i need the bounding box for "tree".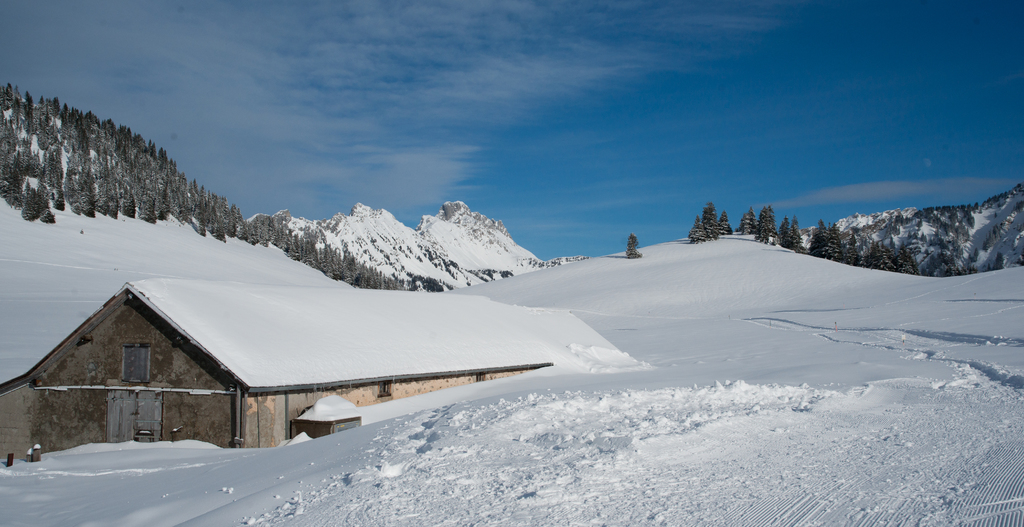
Here it is: 737, 210, 758, 237.
